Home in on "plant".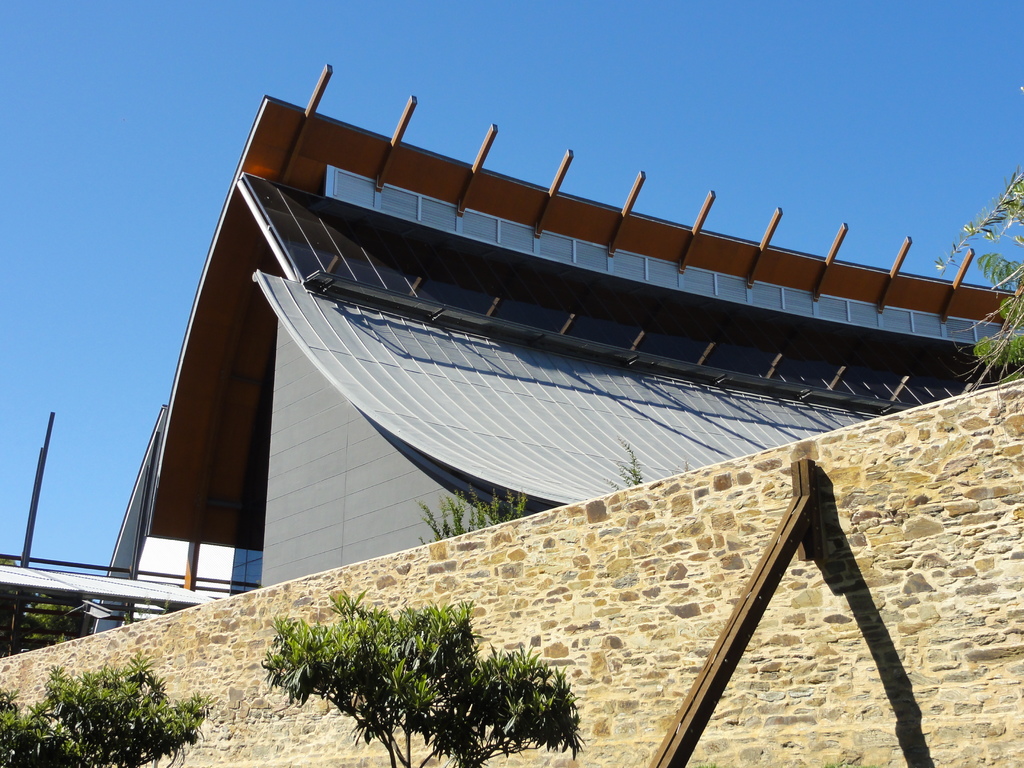
Homed in at (259,588,586,767).
